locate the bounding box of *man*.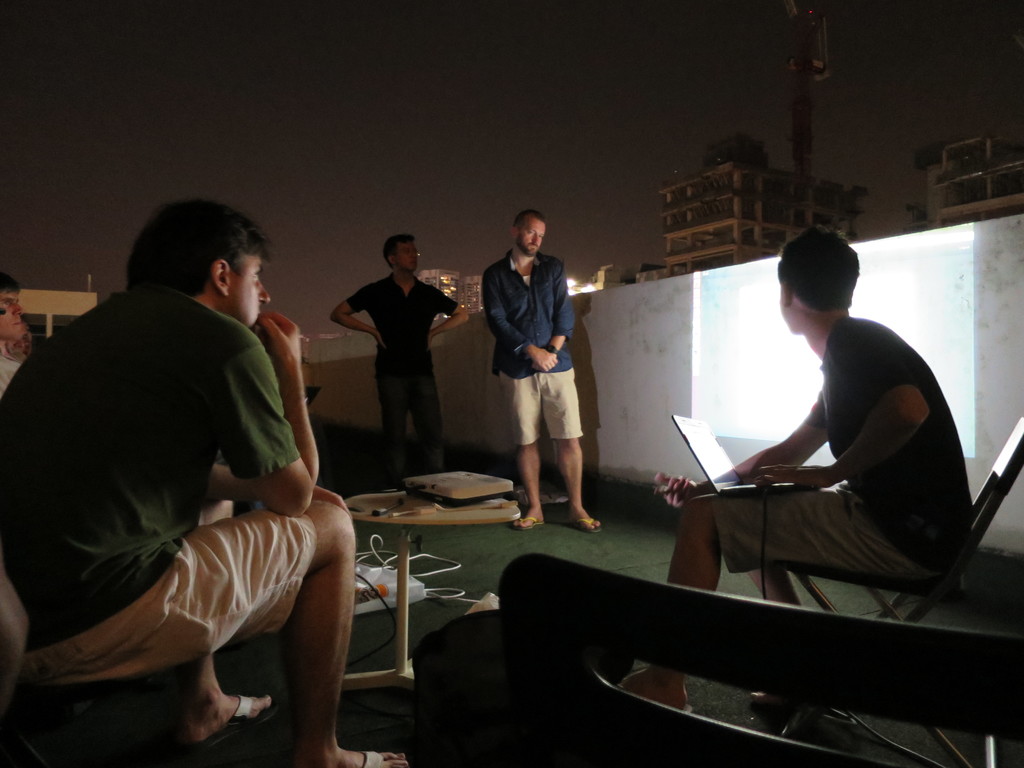
Bounding box: bbox=(0, 269, 38, 397).
